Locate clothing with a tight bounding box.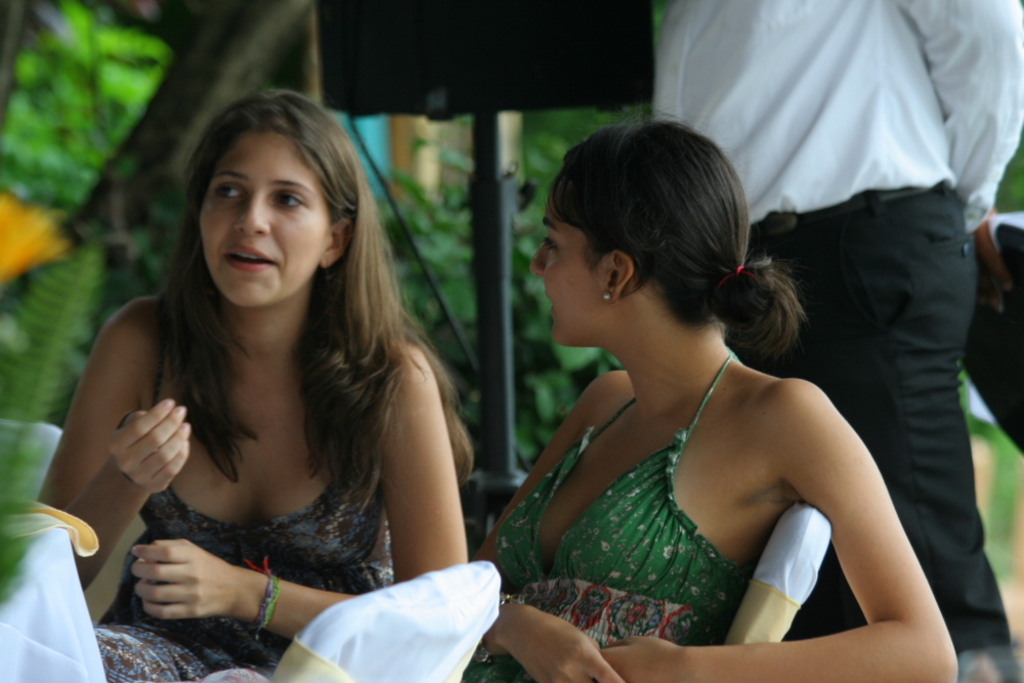
detection(642, 2, 1023, 651).
